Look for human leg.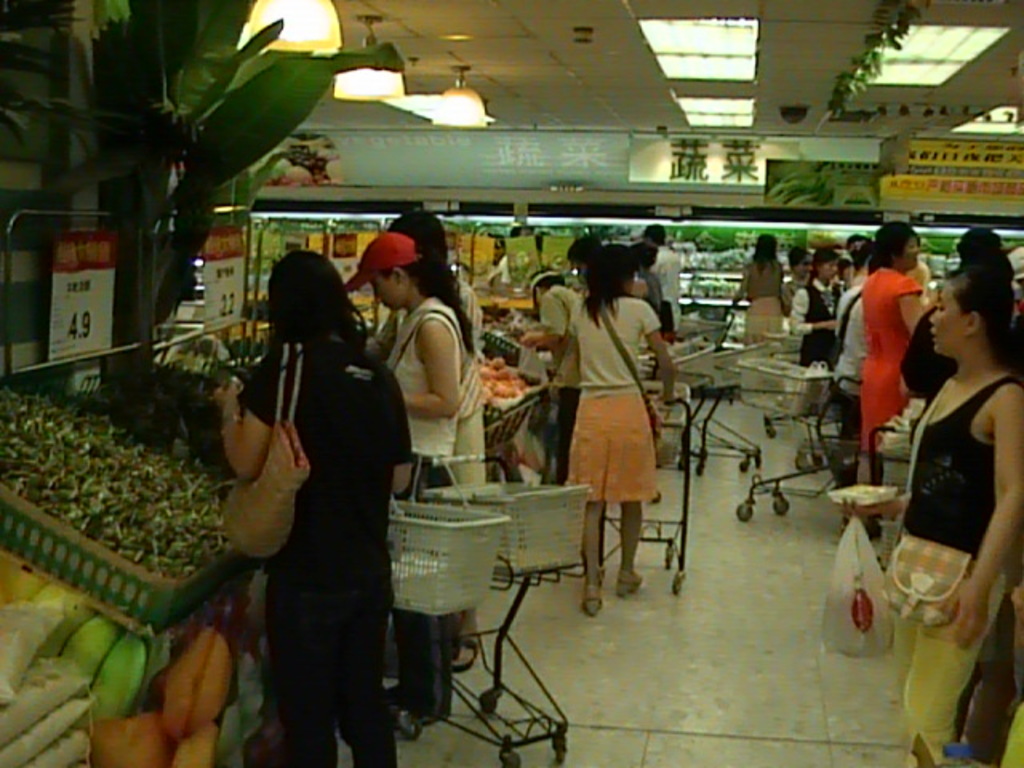
Found: select_region(571, 384, 606, 611).
